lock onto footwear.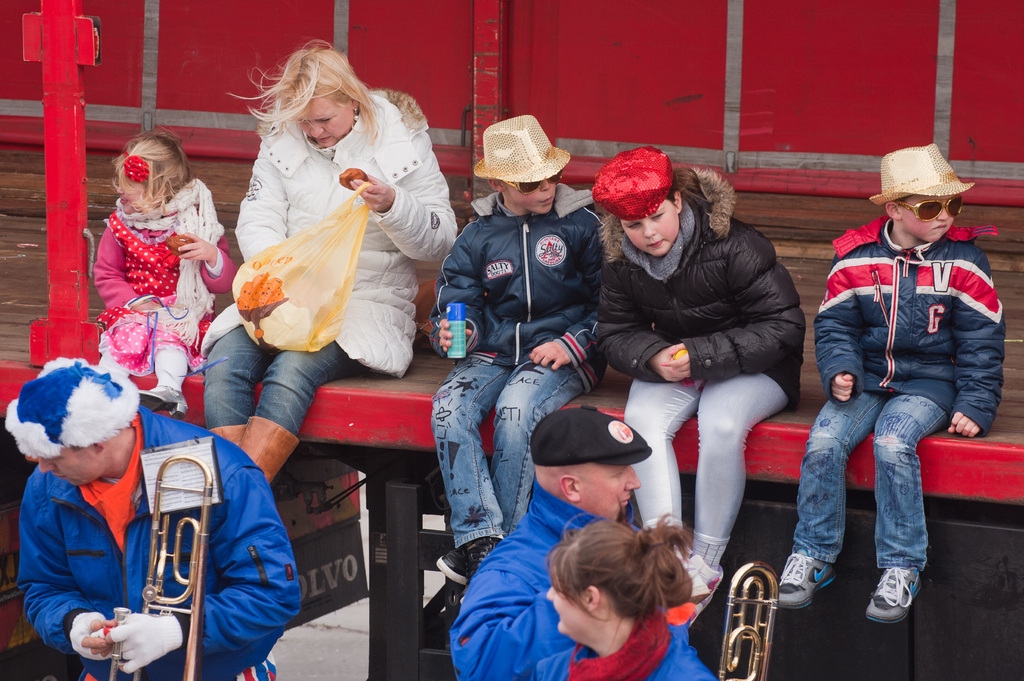
Locked: [x1=237, y1=415, x2=301, y2=481].
